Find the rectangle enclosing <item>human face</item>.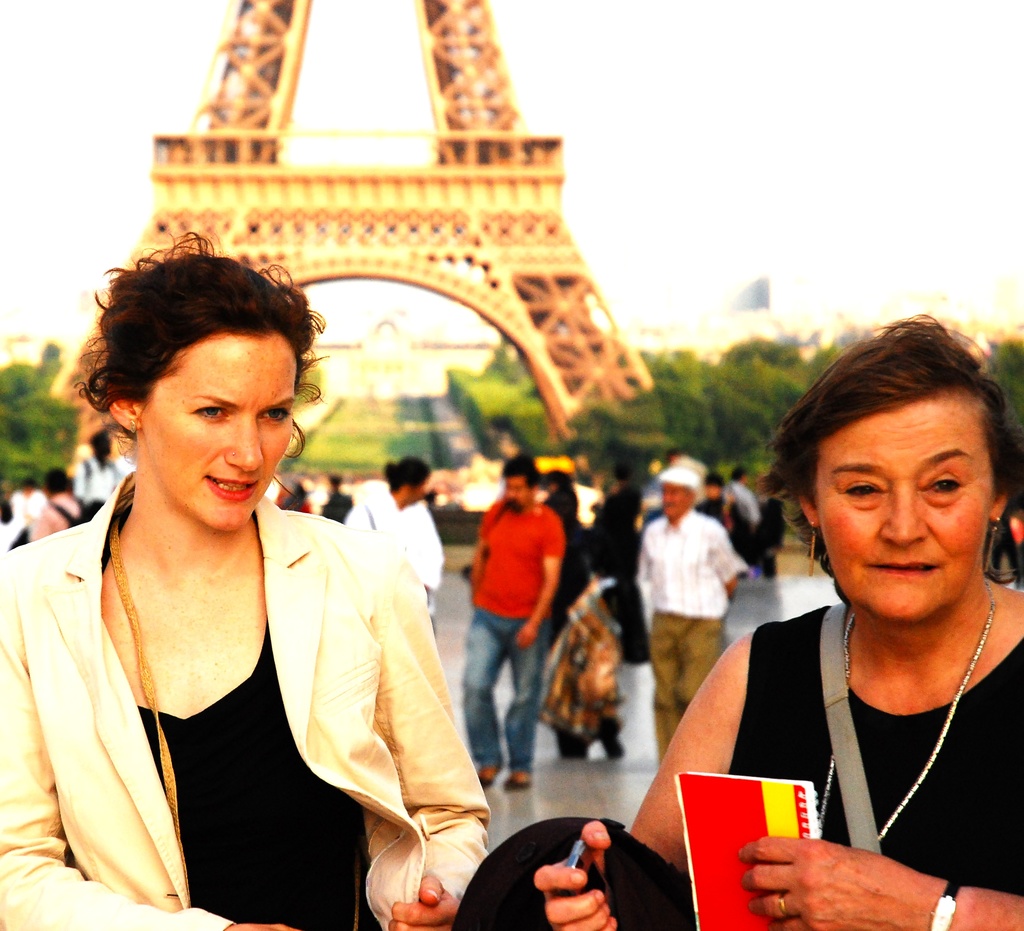
left=809, top=392, right=984, bottom=623.
